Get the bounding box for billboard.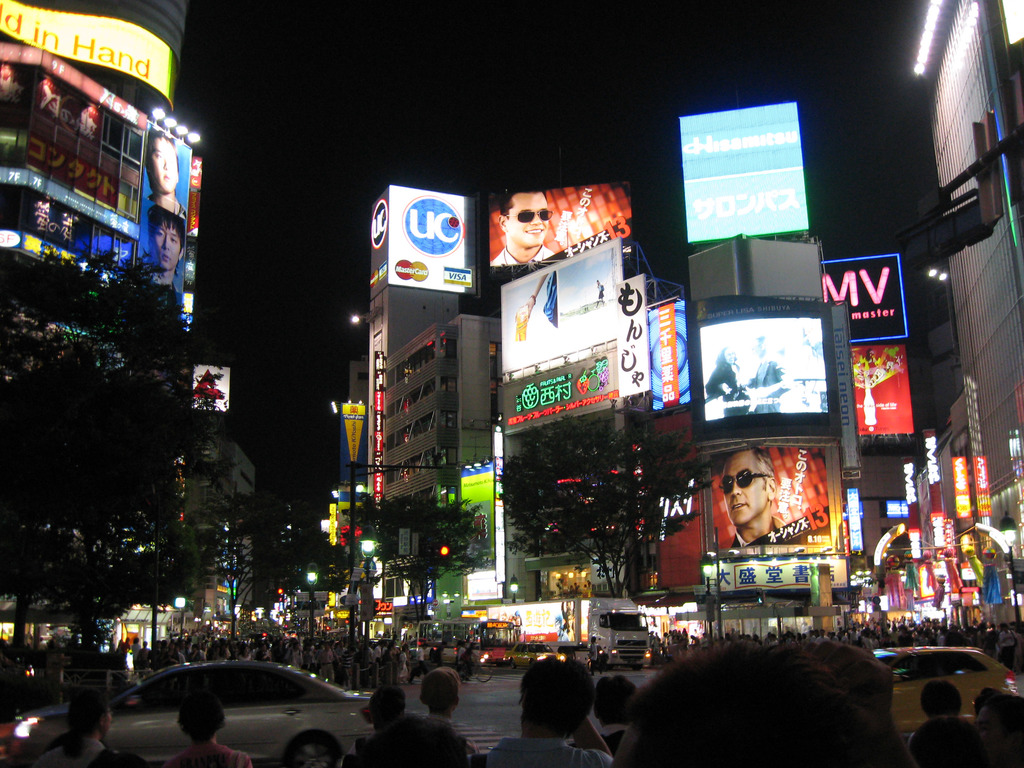
(x1=134, y1=211, x2=183, y2=305).
